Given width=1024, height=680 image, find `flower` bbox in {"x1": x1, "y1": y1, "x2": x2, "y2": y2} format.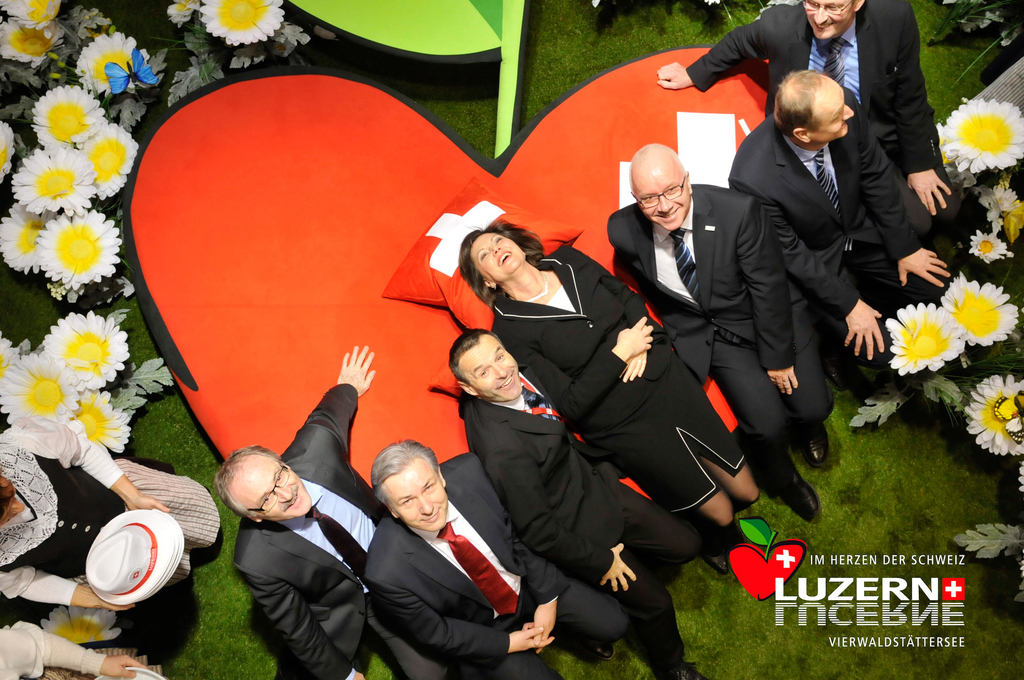
{"x1": 202, "y1": 0, "x2": 287, "y2": 49}.
